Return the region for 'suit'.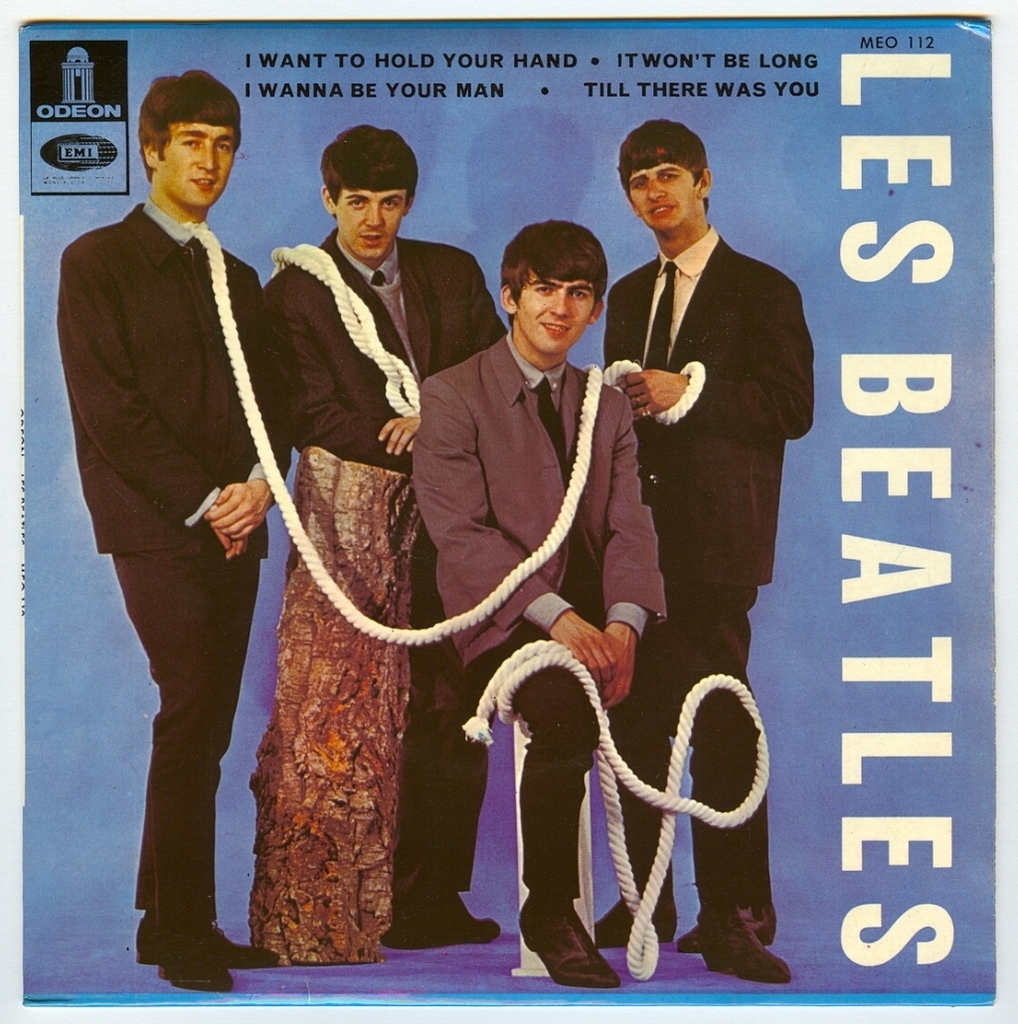
rect(592, 221, 818, 909).
